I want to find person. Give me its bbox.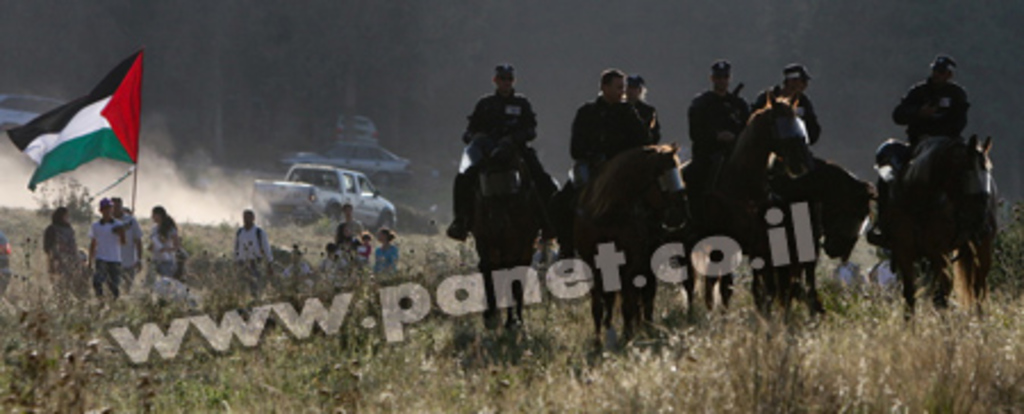
bbox=[143, 200, 171, 237].
